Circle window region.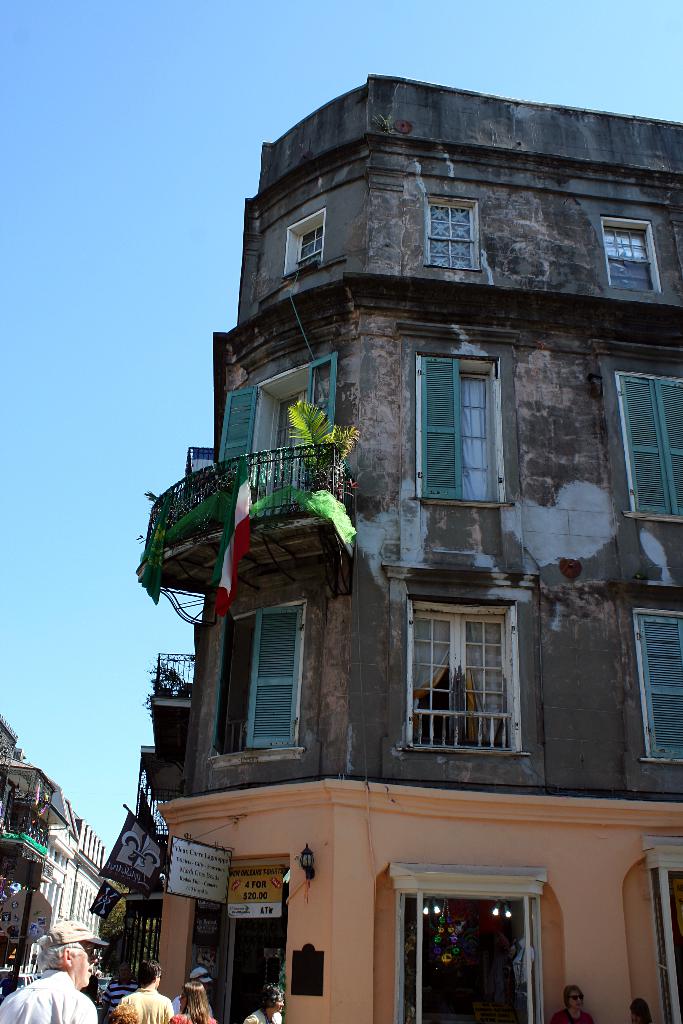
Region: <box>407,590,520,756</box>.
